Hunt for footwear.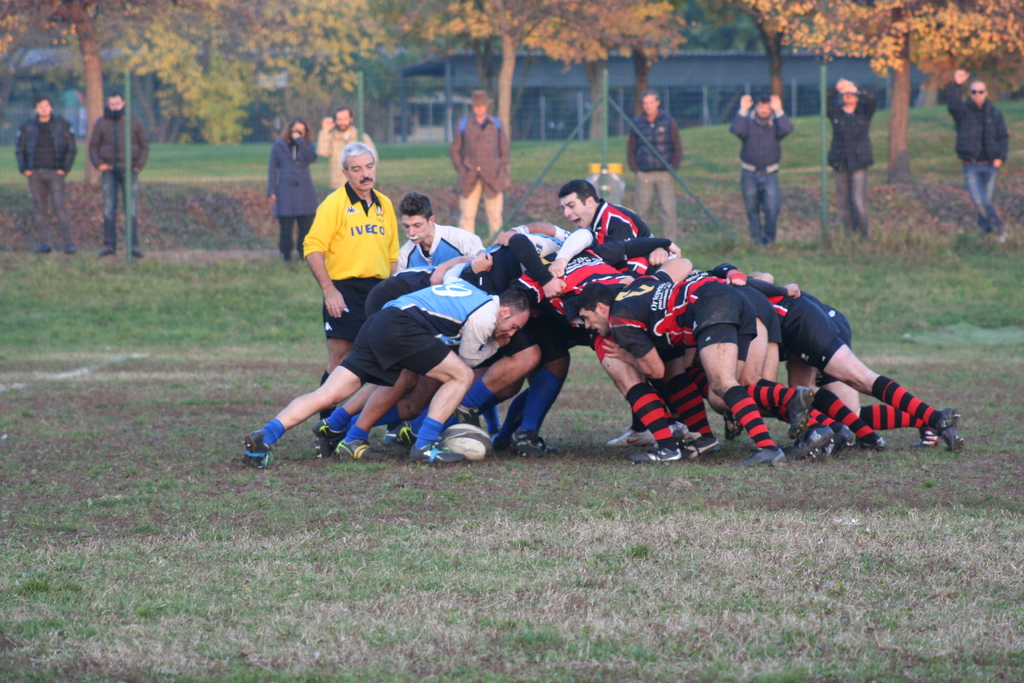
Hunted down at [298,251,307,259].
